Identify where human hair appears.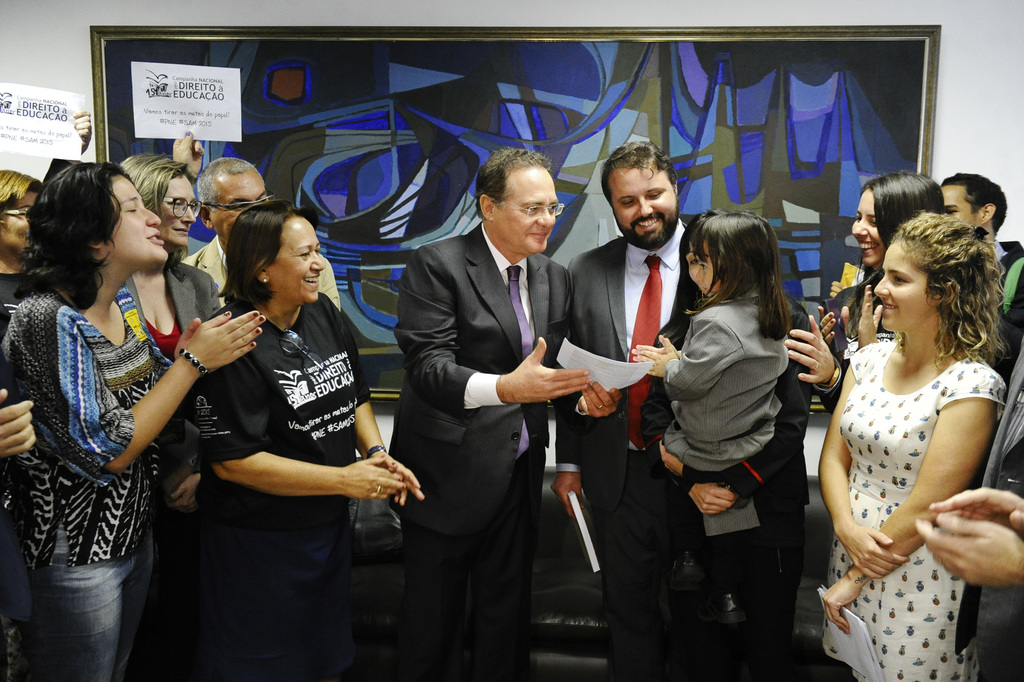
Appears at x1=217, y1=197, x2=319, y2=311.
